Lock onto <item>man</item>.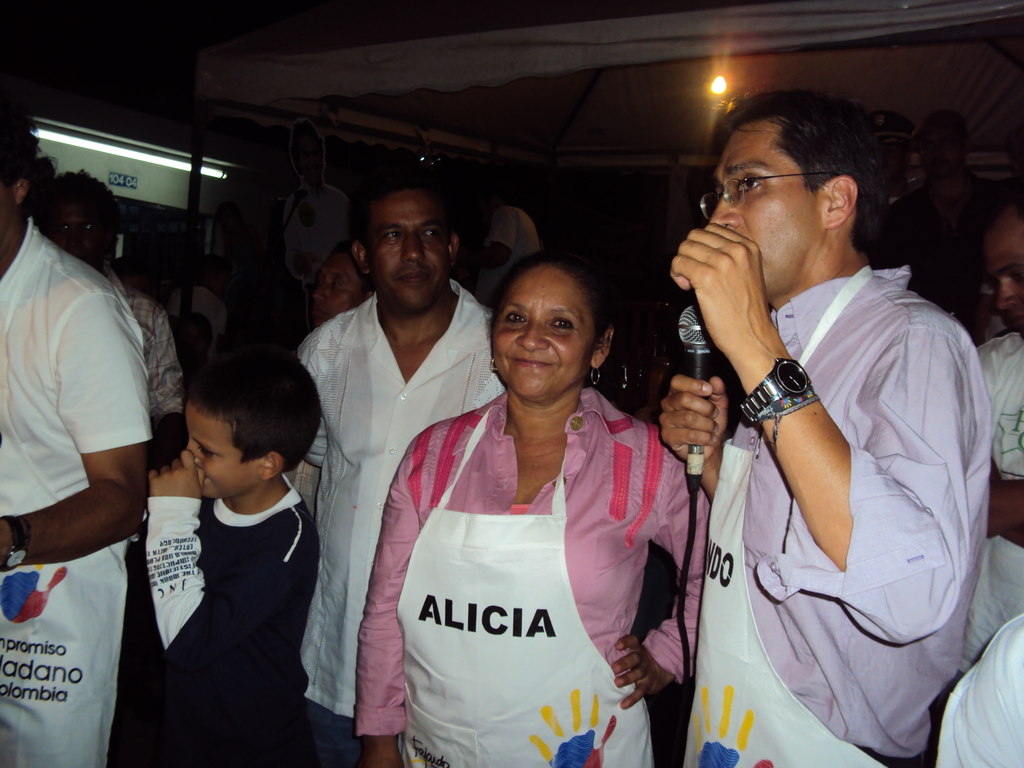
Locked: 32:167:181:472.
